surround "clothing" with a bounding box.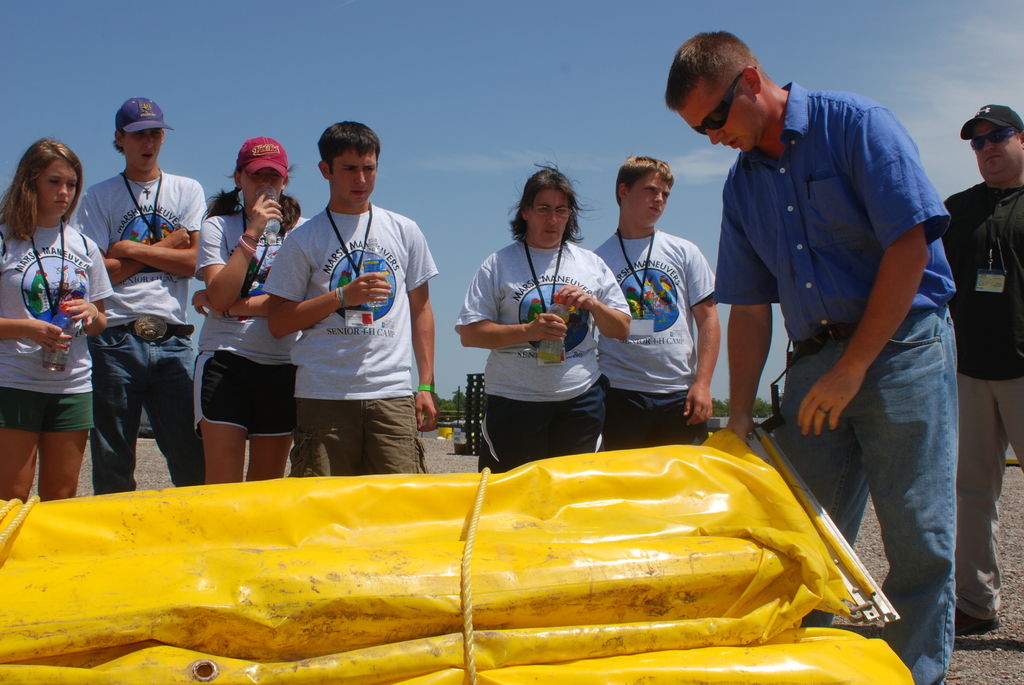
458:213:620:455.
